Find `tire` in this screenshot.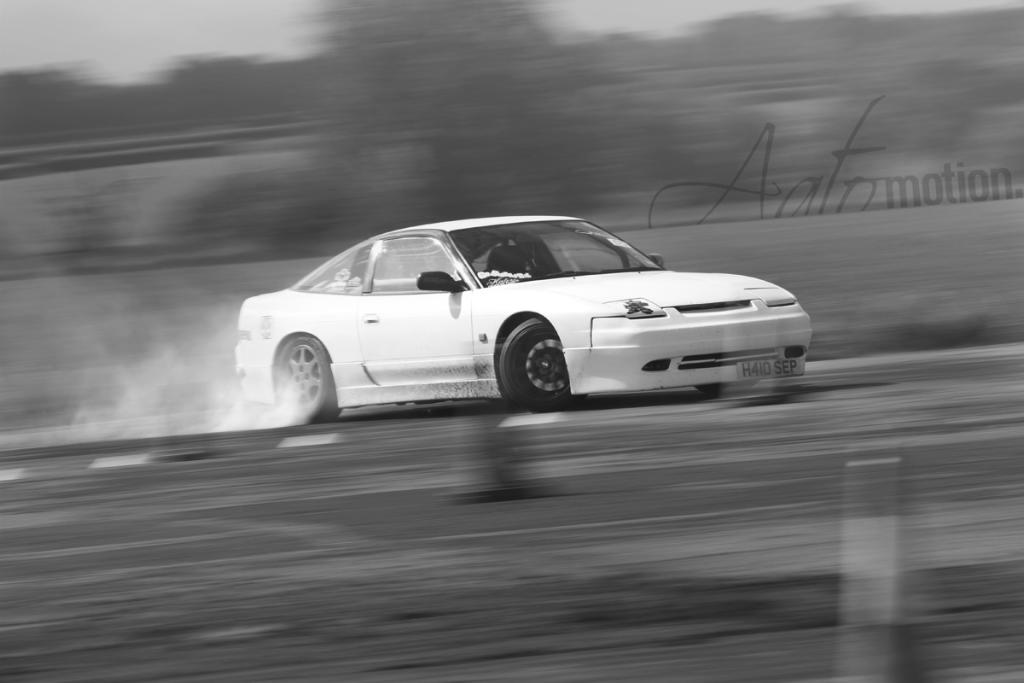
The bounding box for `tire` is <bbox>502, 320, 584, 411</bbox>.
